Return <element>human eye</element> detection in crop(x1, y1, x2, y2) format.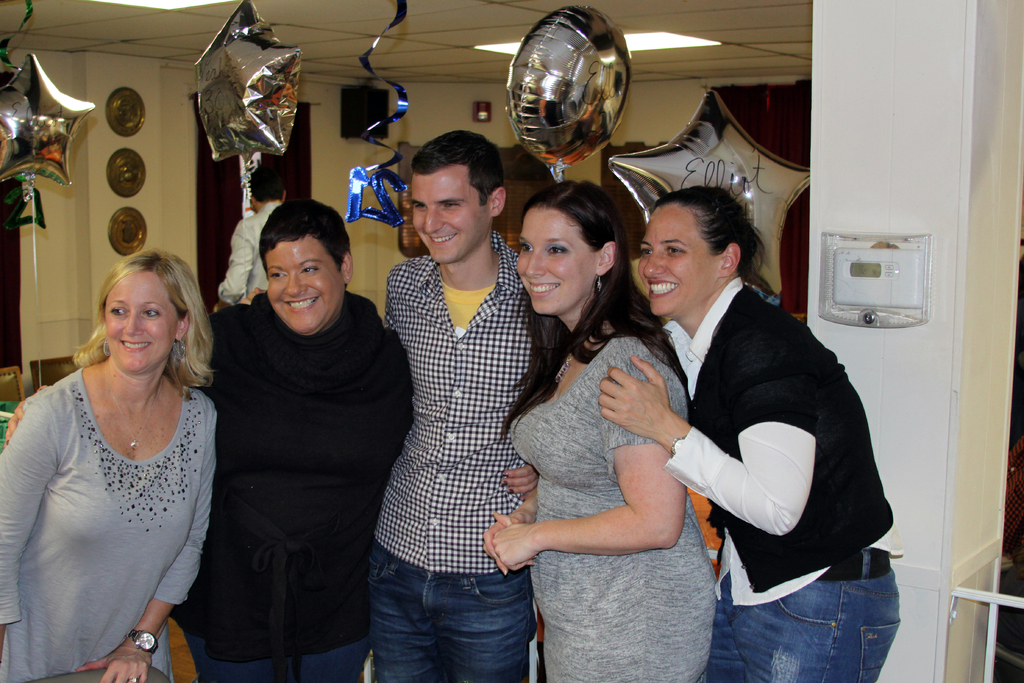
crop(269, 269, 289, 280).
